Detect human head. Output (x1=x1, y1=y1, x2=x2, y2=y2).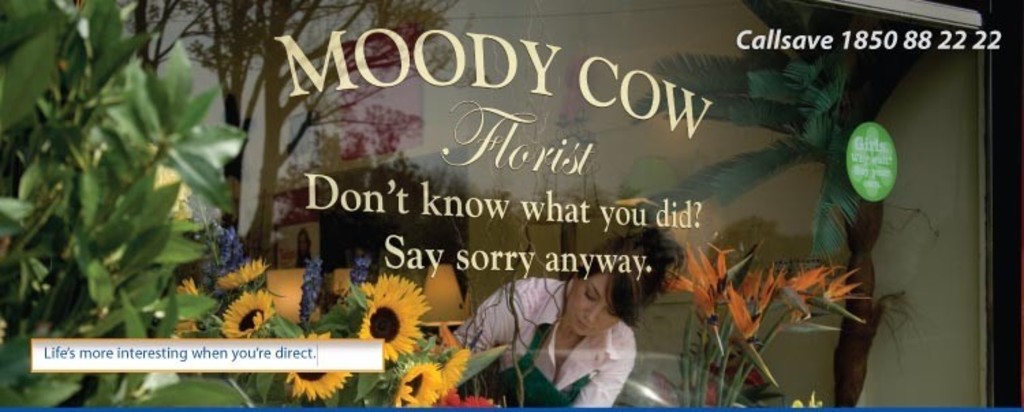
(x1=553, y1=265, x2=625, y2=340).
